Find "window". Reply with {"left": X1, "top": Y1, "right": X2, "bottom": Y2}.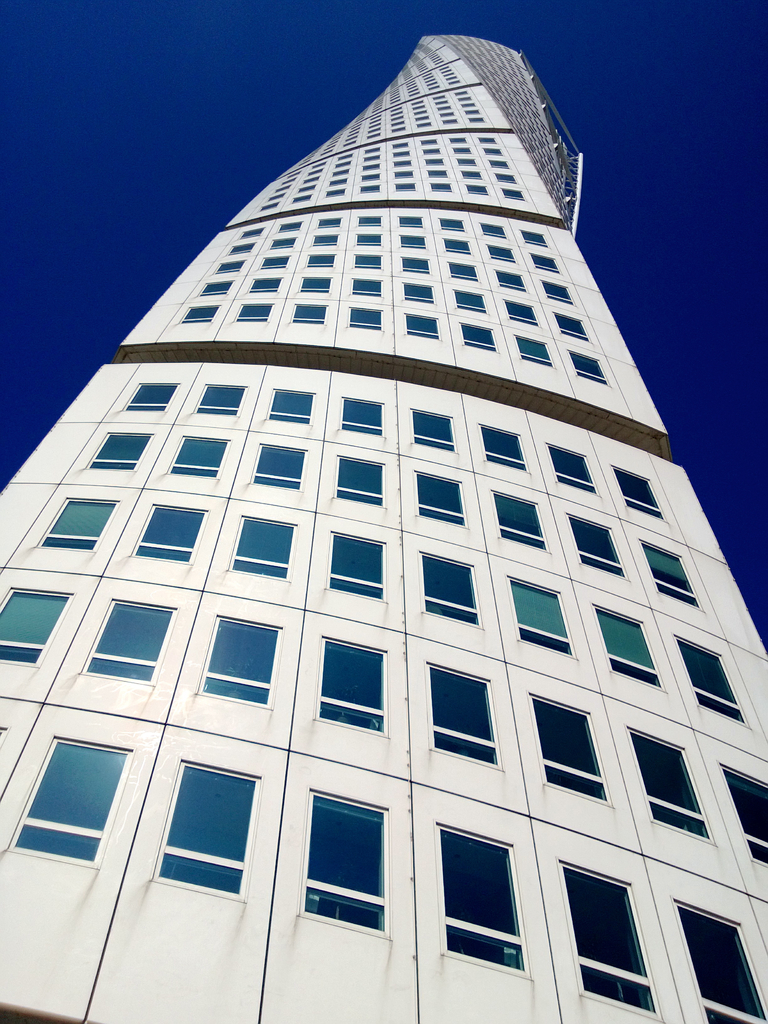
{"left": 240, "top": 225, "right": 261, "bottom": 239}.
